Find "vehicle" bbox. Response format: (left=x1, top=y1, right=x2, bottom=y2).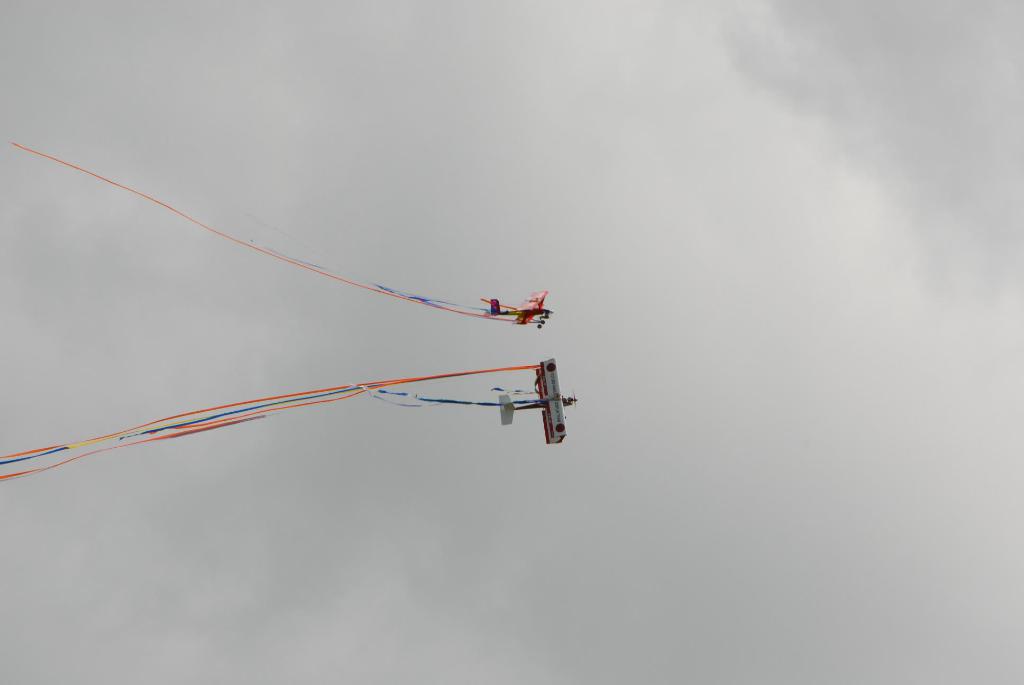
(left=494, top=354, right=567, bottom=438).
